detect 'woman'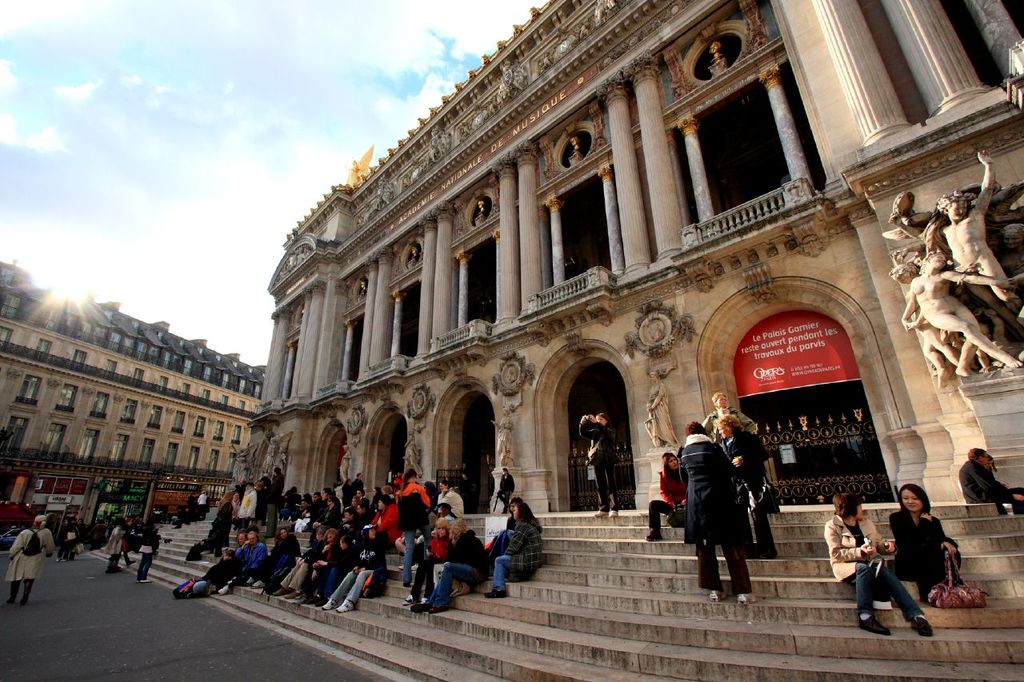
select_region(678, 424, 756, 600)
